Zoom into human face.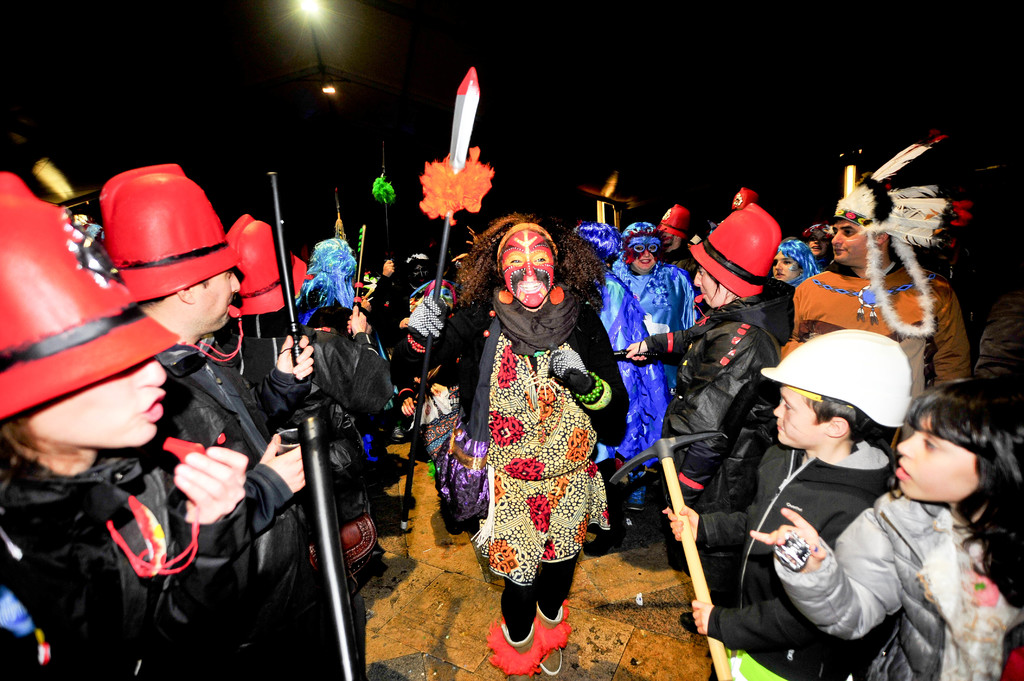
Zoom target: locate(692, 268, 731, 307).
